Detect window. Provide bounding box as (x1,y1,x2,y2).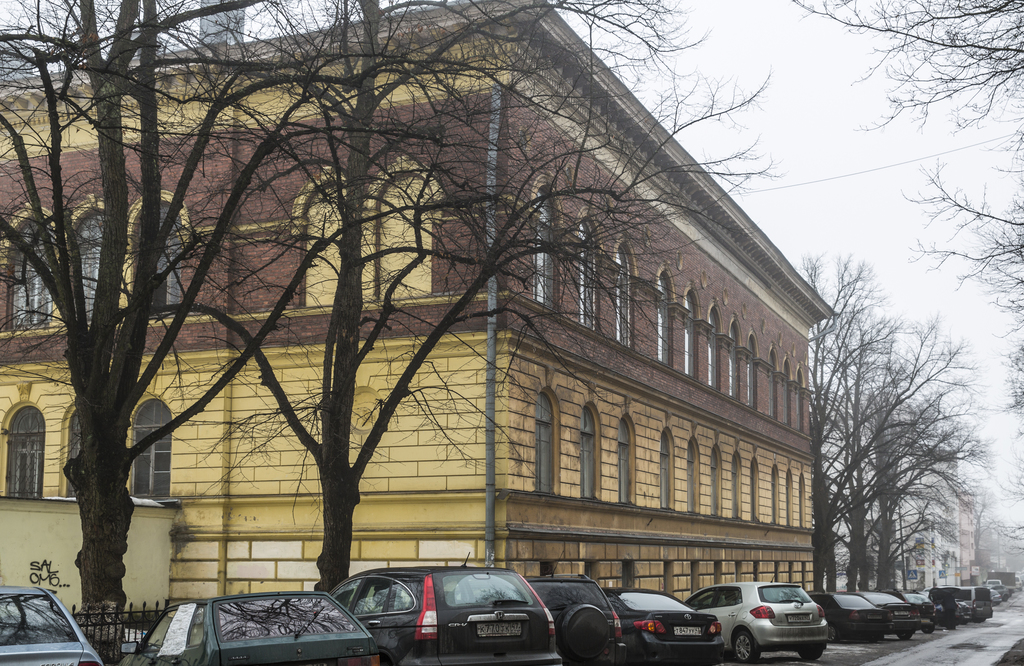
(800,467,808,526).
